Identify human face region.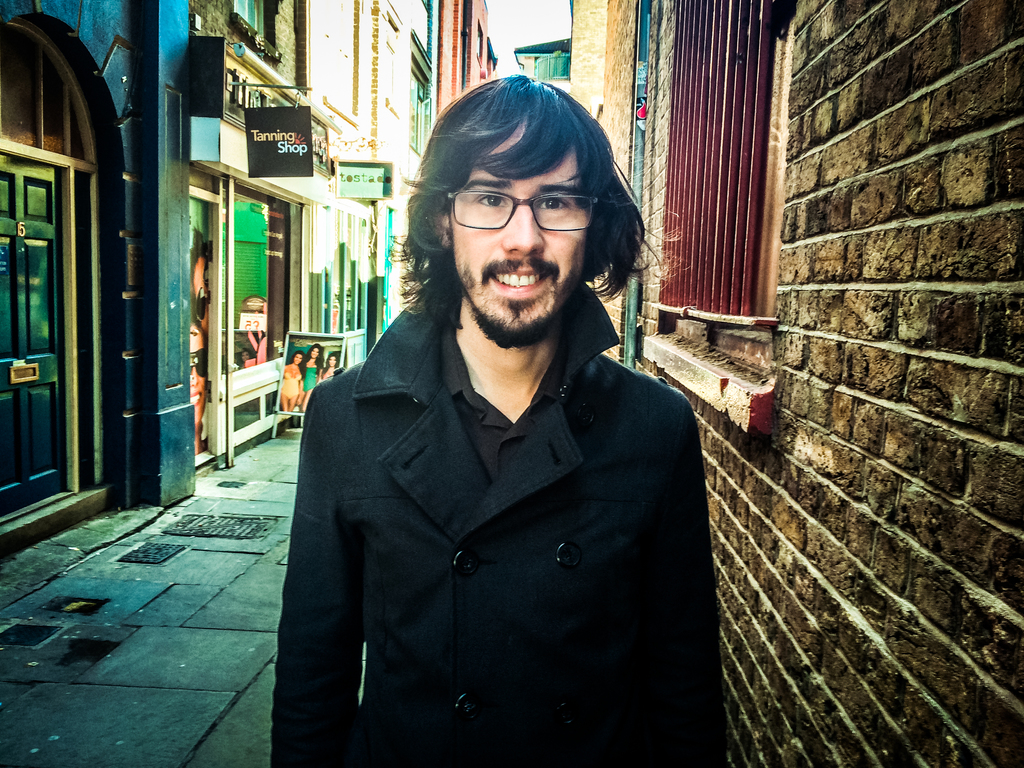
Region: left=189, top=325, right=205, bottom=426.
